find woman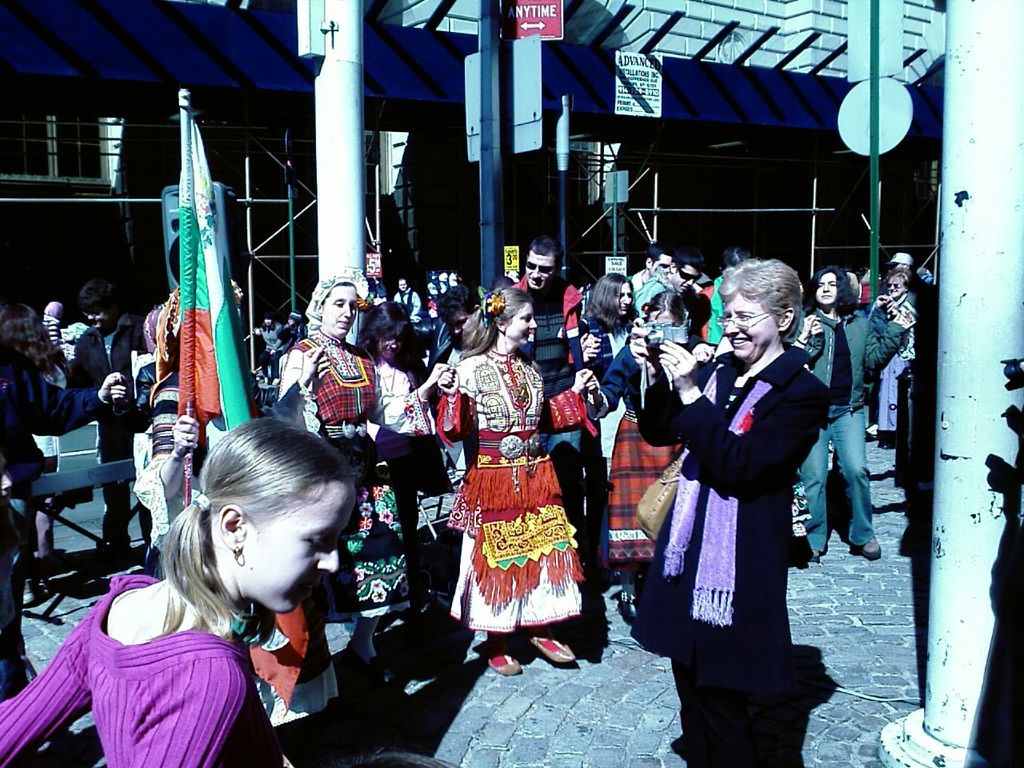
x1=390 y1=264 x2=418 y2=318
